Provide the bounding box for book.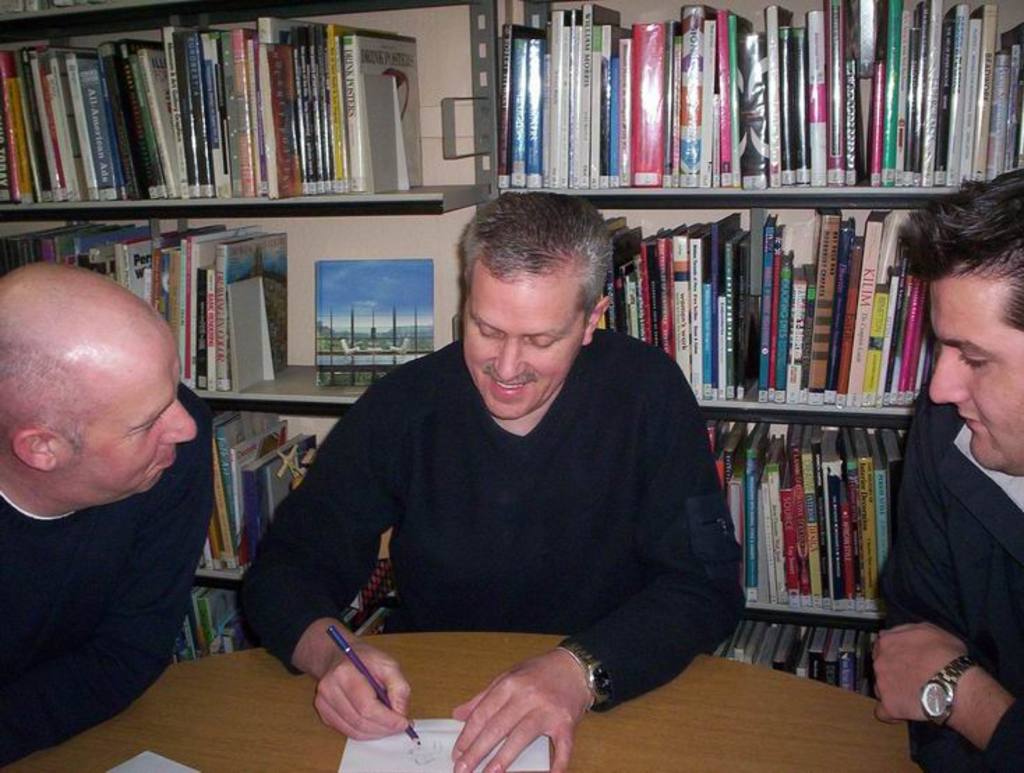
x1=49, y1=60, x2=91, y2=198.
